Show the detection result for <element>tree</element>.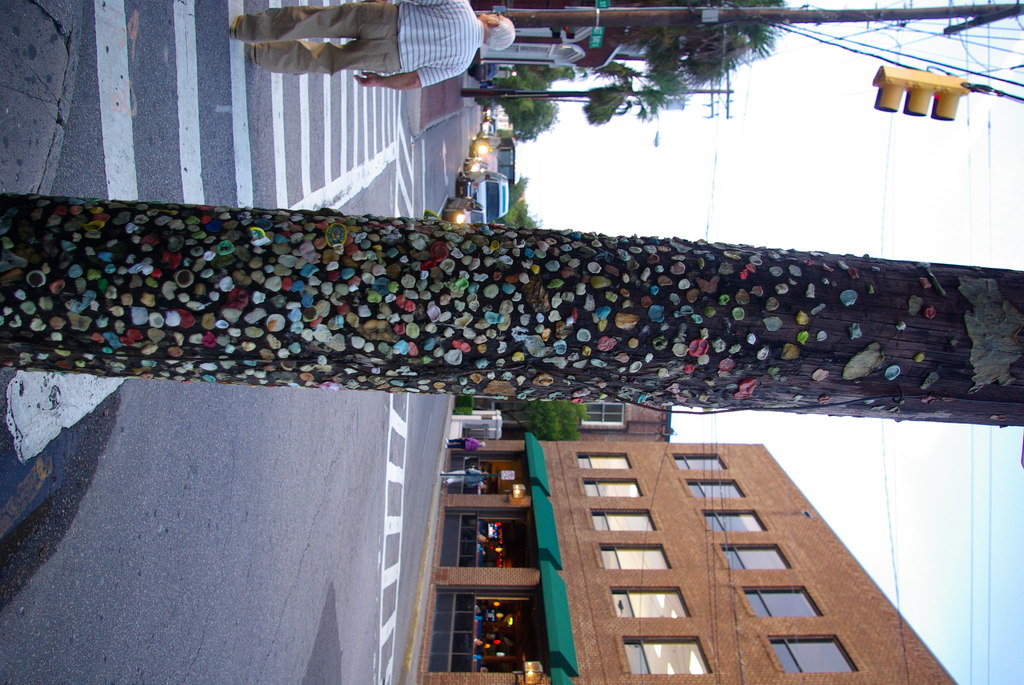
BBox(471, 0, 798, 141).
